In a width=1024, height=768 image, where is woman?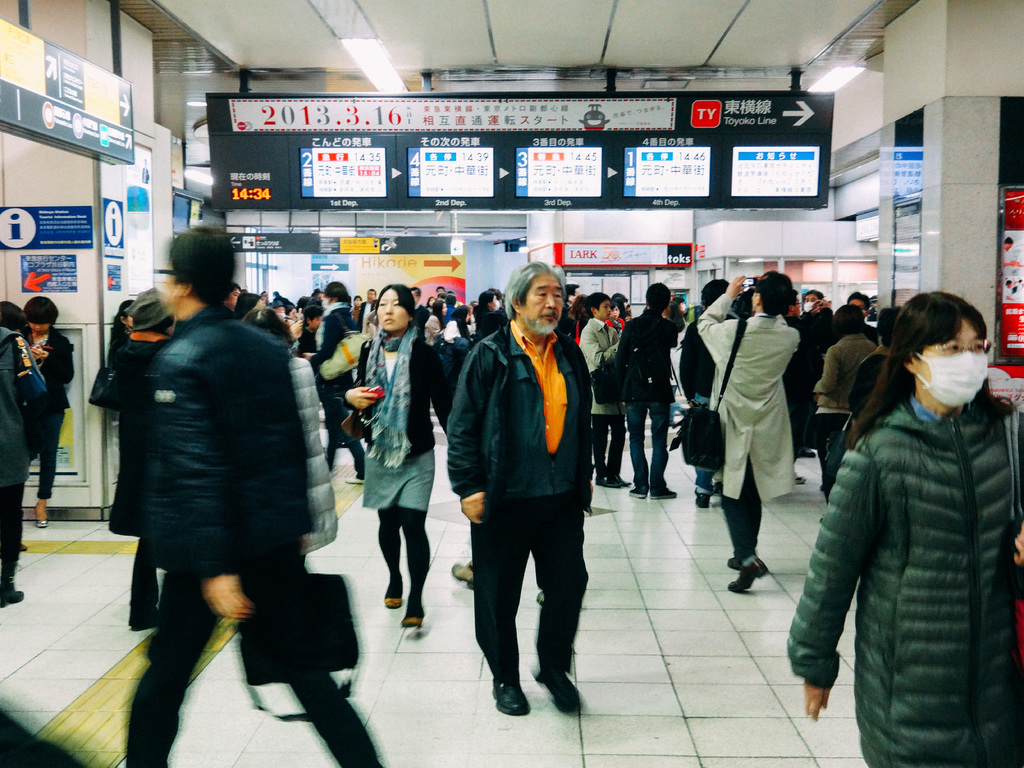
left=787, top=291, right=1021, bottom=767.
